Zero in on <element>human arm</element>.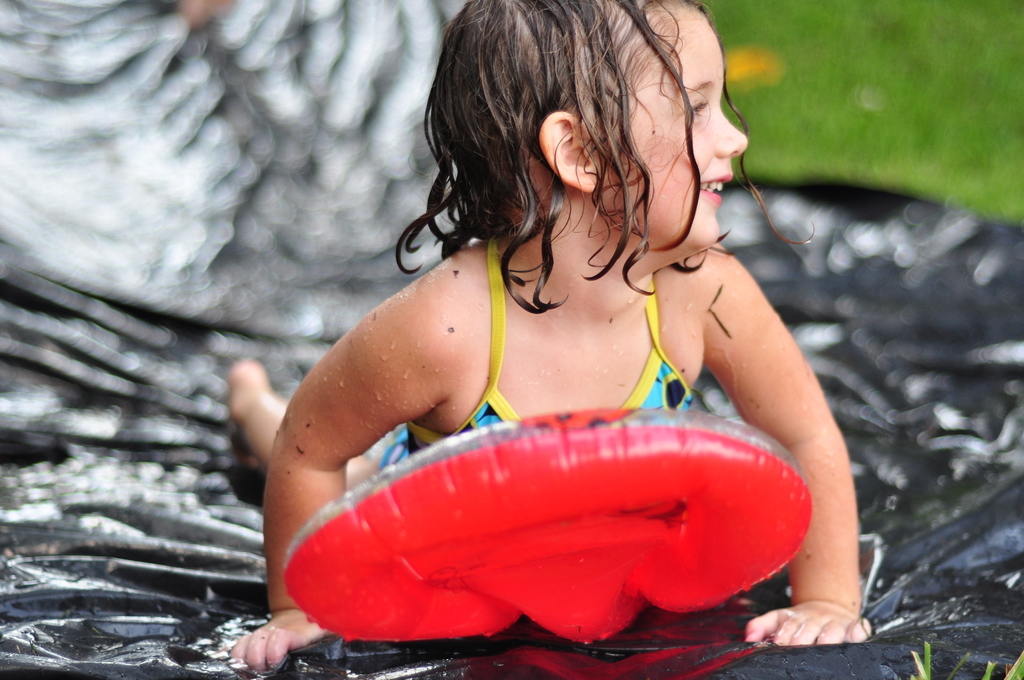
Zeroed in: bbox=[236, 306, 442, 661].
